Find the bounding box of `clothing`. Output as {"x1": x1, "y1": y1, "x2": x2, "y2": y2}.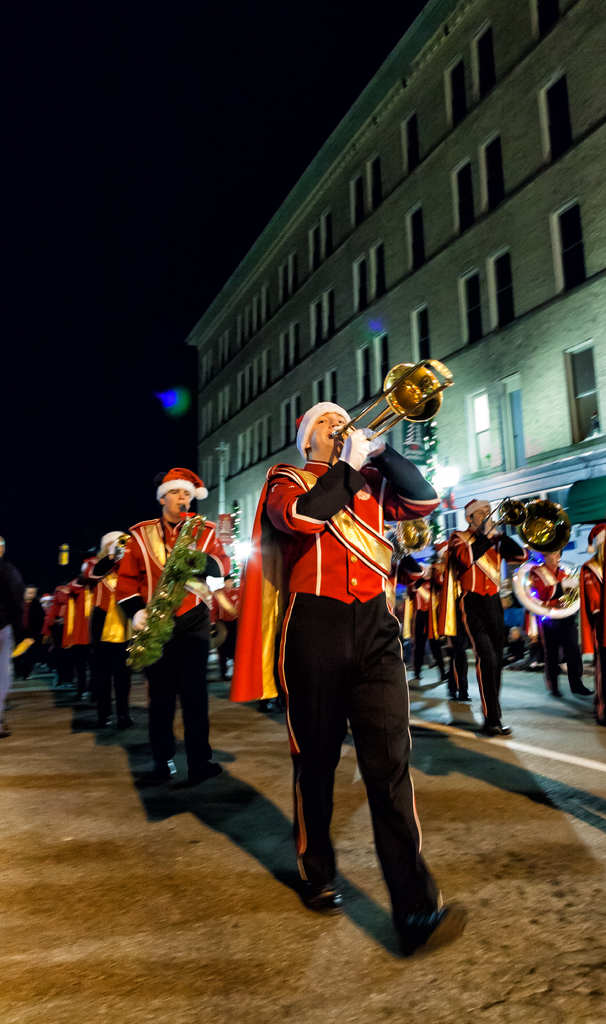
{"x1": 256, "y1": 444, "x2": 440, "y2": 927}.
